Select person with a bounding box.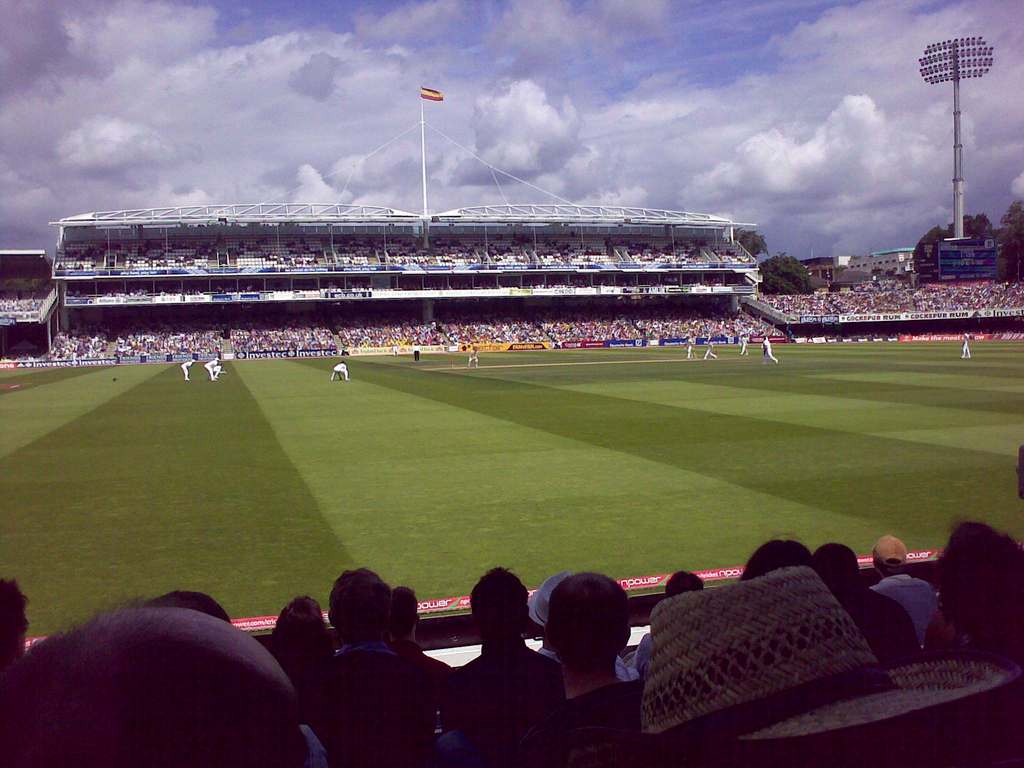
box=[663, 570, 710, 596].
